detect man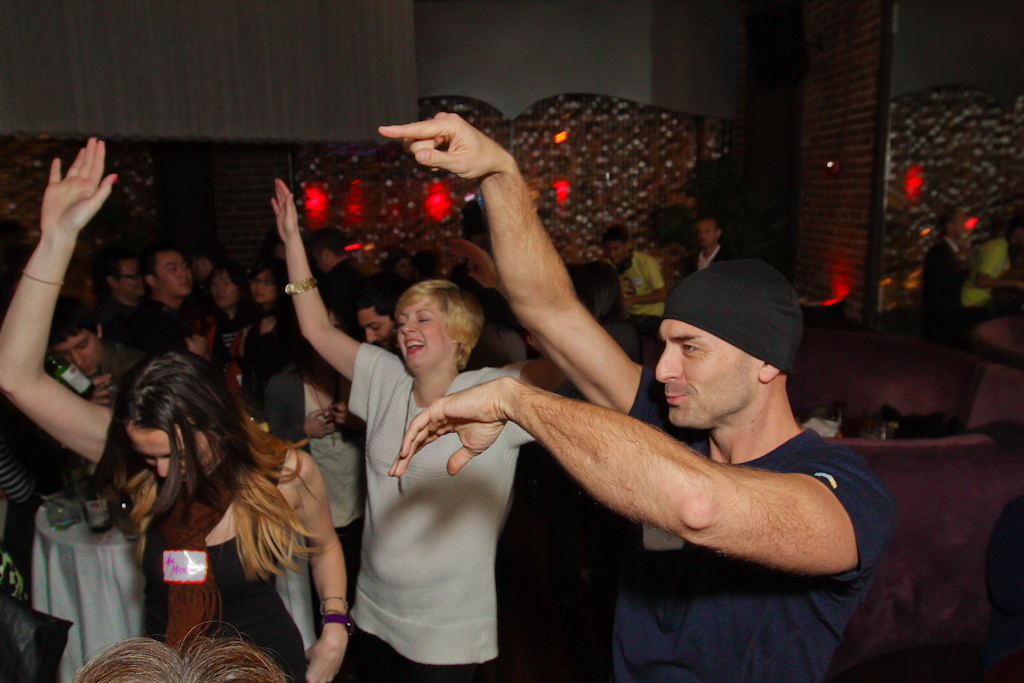
detection(305, 228, 377, 385)
